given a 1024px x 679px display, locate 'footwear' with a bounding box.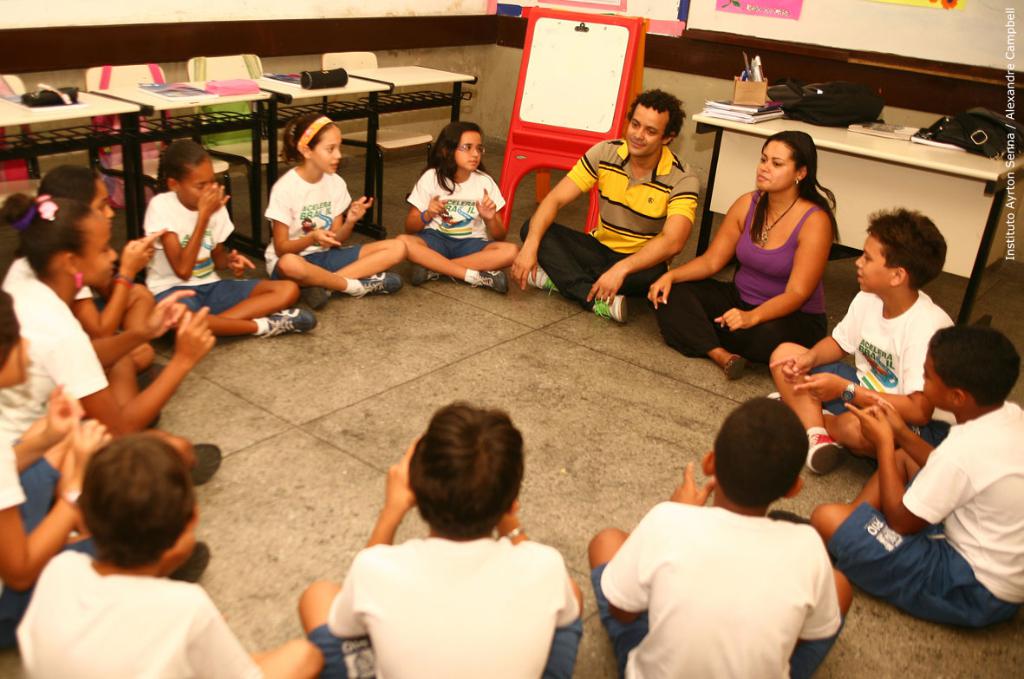
Located: <region>805, 428, 851, 476</region>.
